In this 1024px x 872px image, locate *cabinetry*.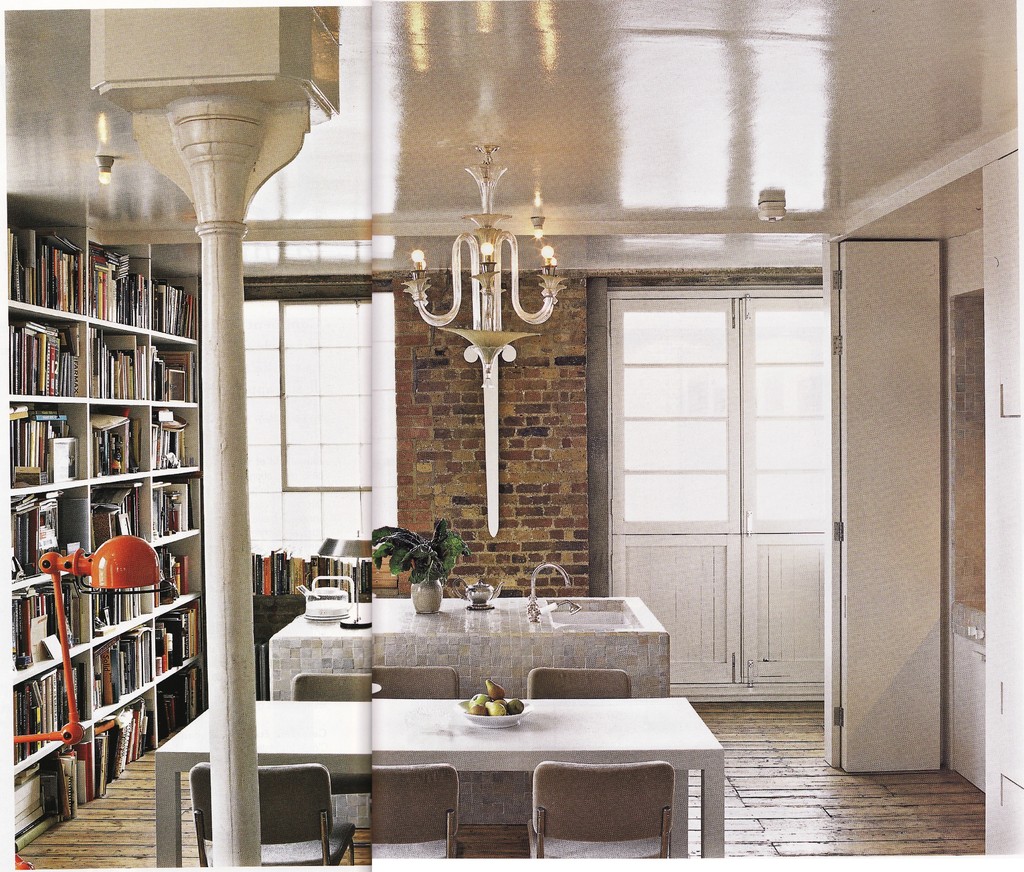
Bounding box: Rect(951, 634, 984, 793).
